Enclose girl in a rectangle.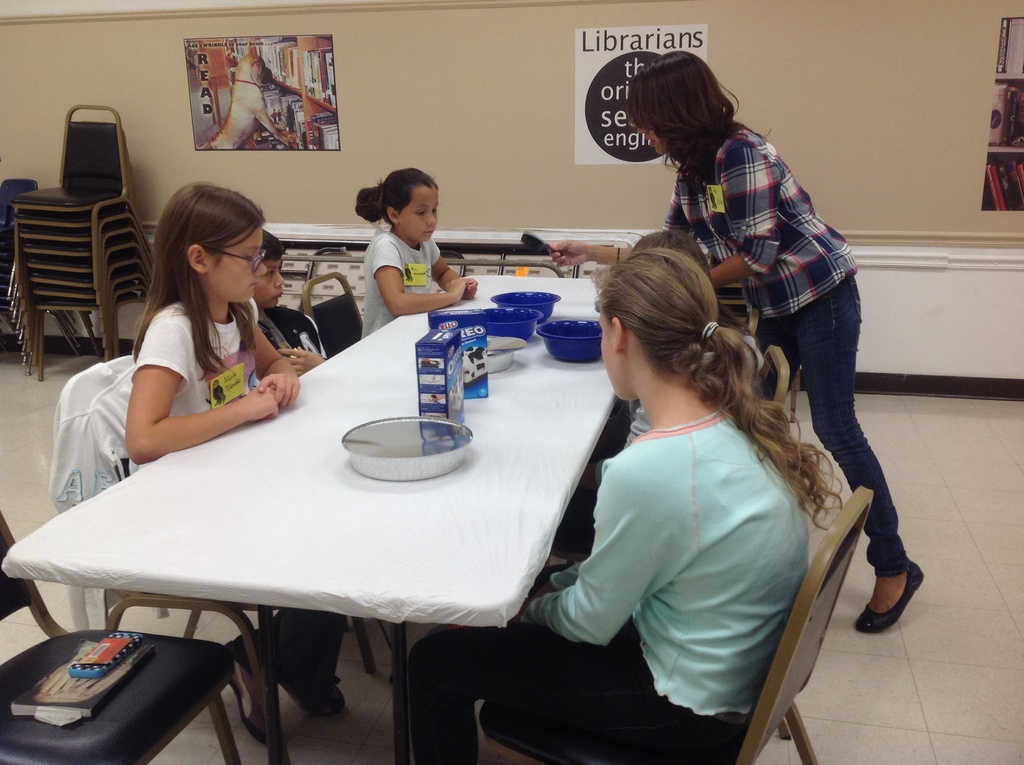
left=353, top=168, right=479, bottom=337.
